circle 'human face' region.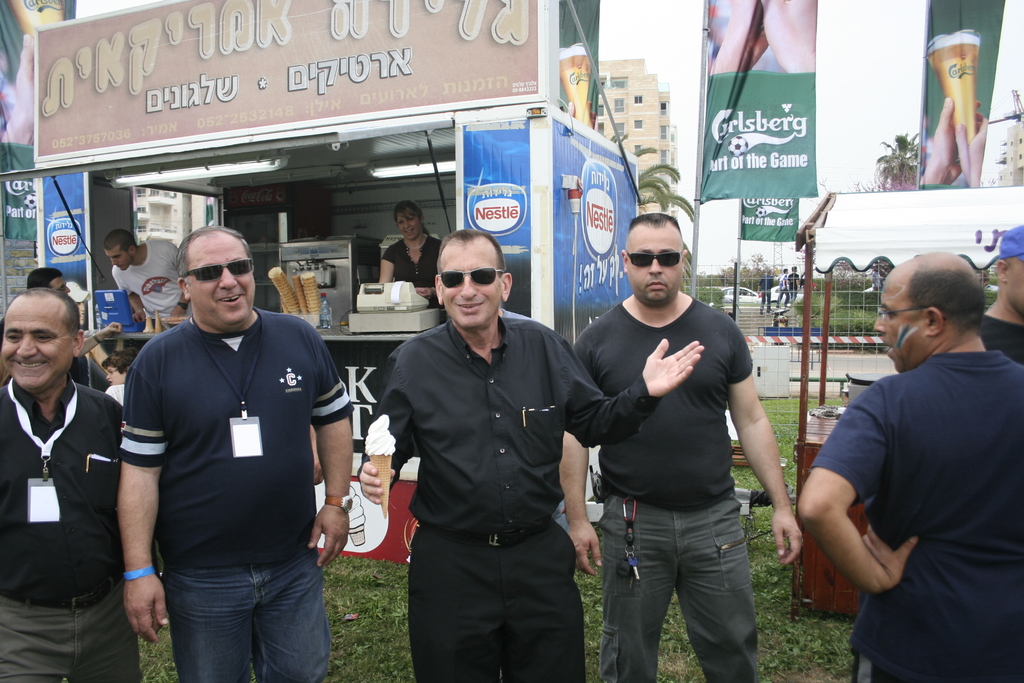
Region: l=436, t=239, r=497, b=335.
